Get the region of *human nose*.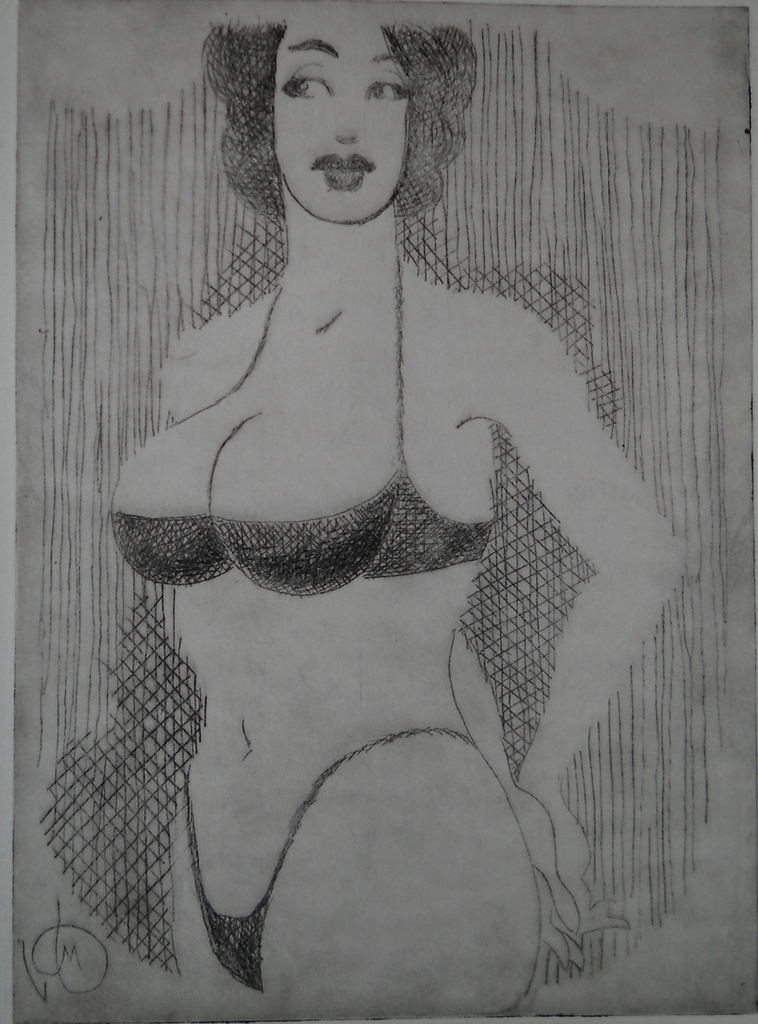
328 83 362 147.
